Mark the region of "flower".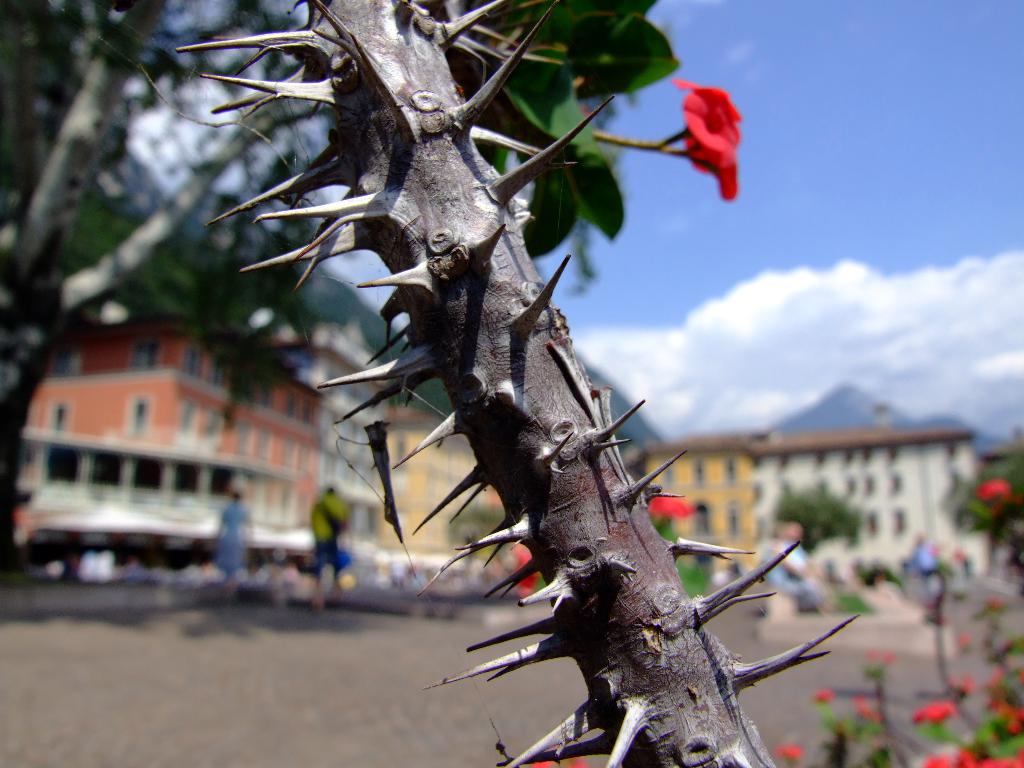
Region: (975,475,1016,504).
